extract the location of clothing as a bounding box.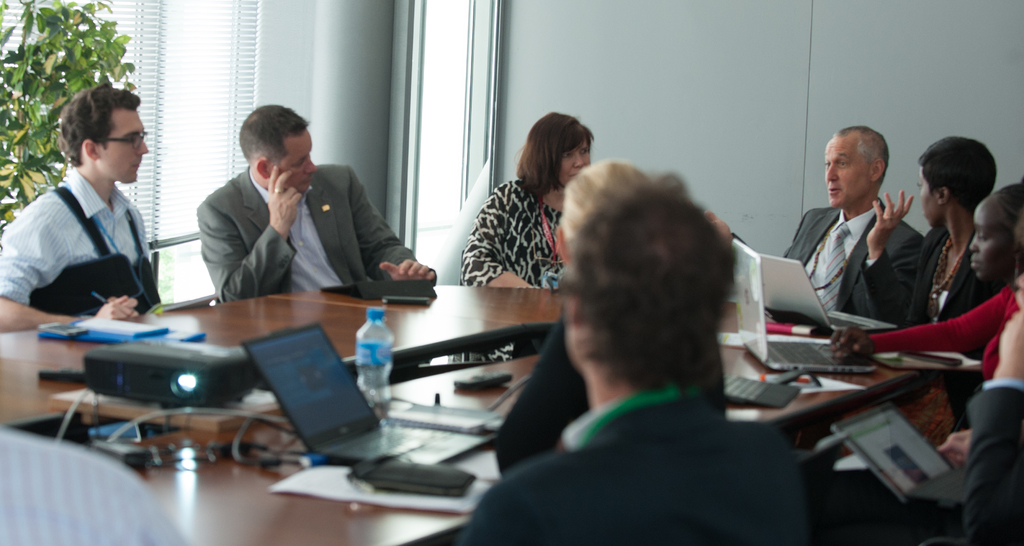
(x1=965, y1=378, x2=1023, y2=545).
